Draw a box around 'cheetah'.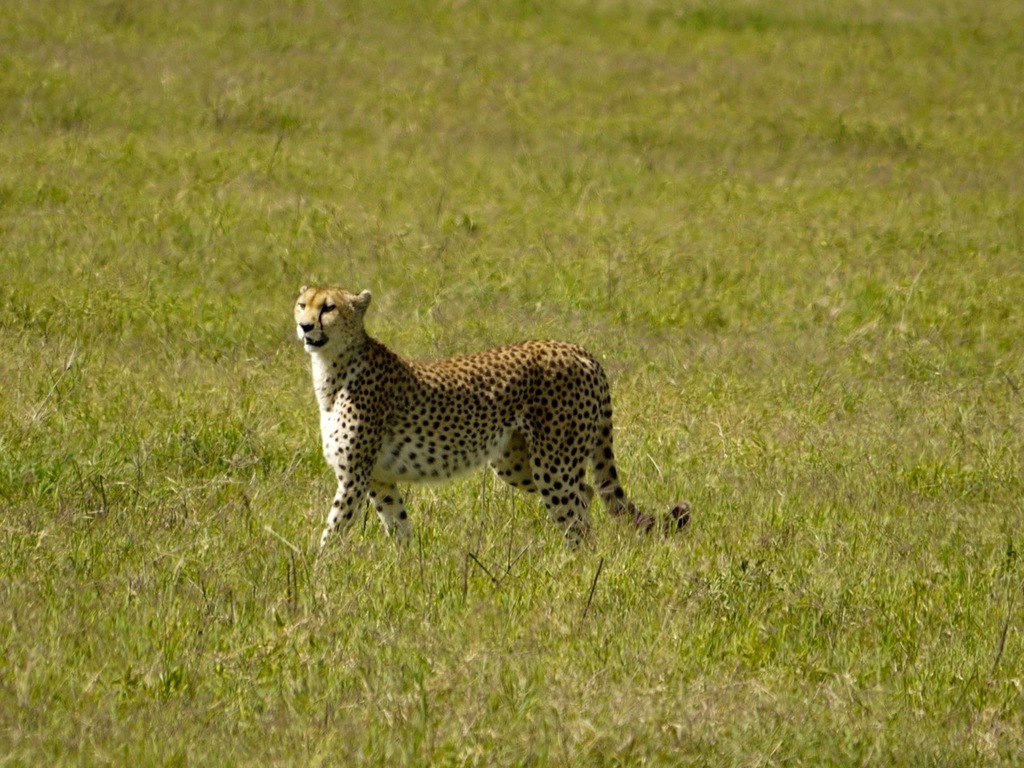
crop(292, 281, 688, 559).
